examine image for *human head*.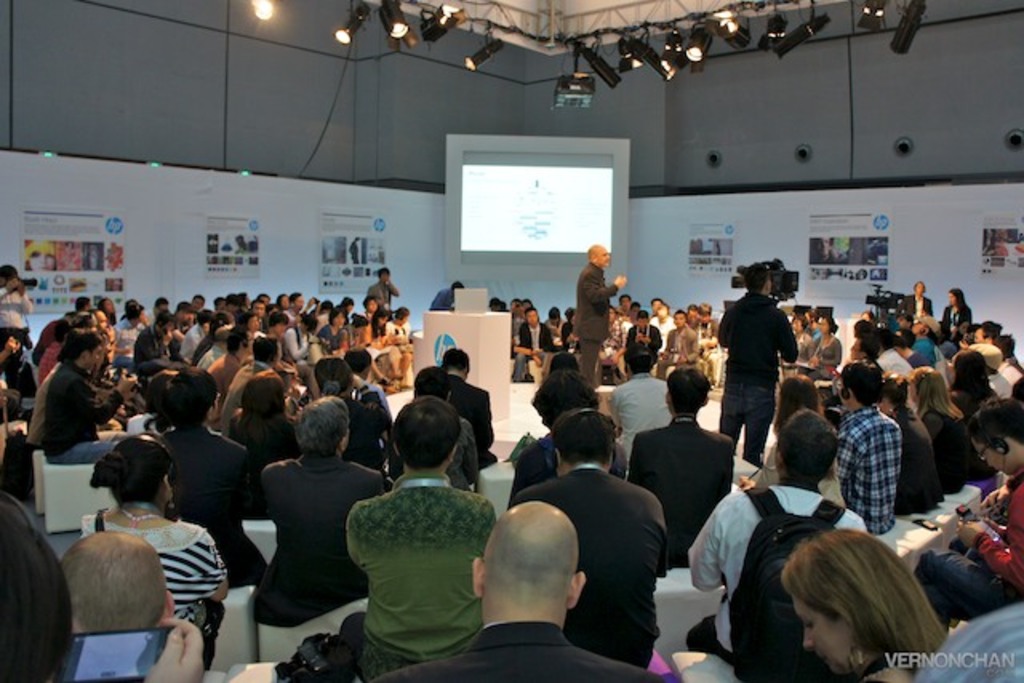
Examination result: (x1=554, y1=405, x2=619, y2=465).
